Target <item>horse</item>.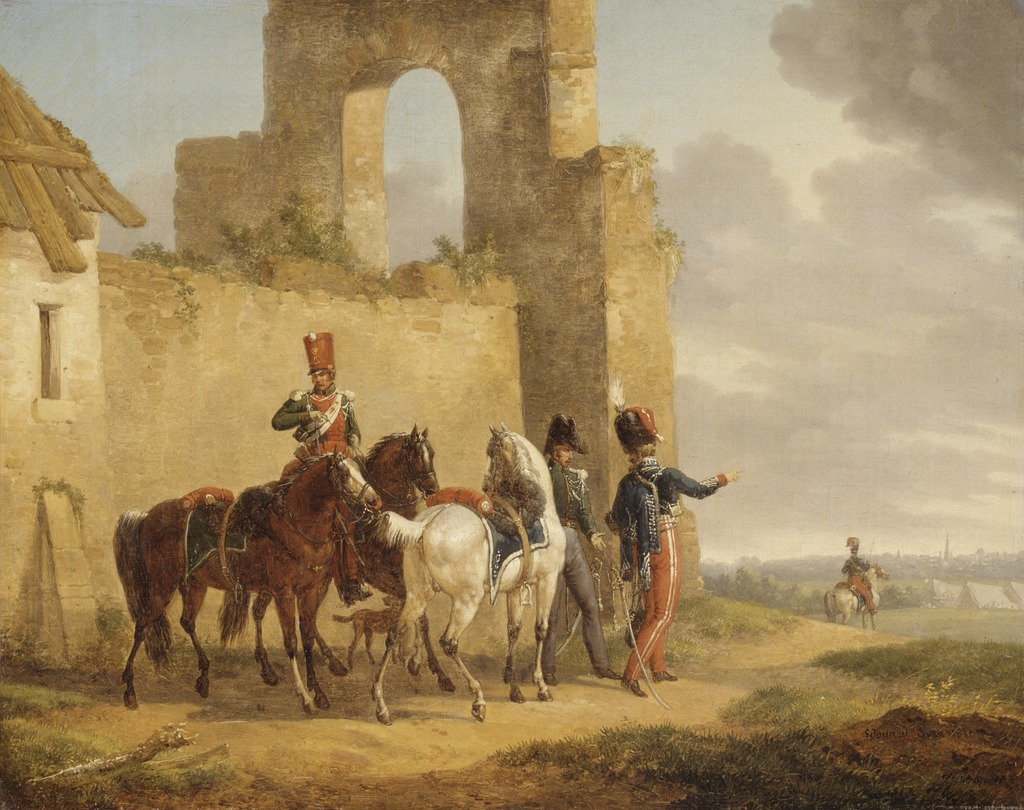
Target region: {"left": 357, "top": 417, "right": 454, "bottom": 694}.
